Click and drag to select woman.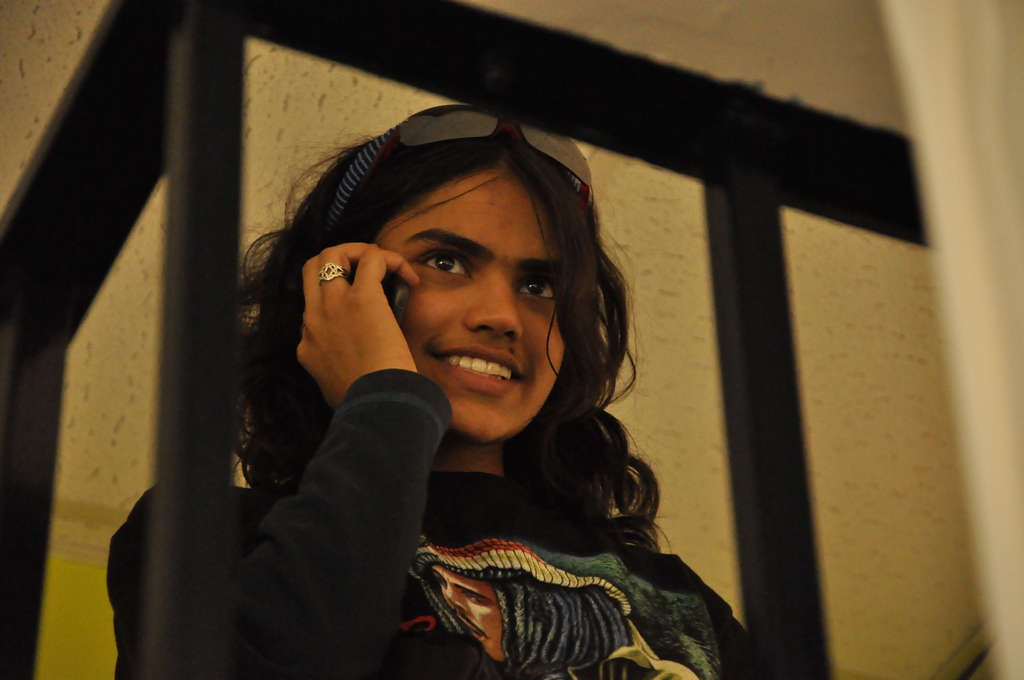
Selection: BBox(111, 108, 783, 679).
